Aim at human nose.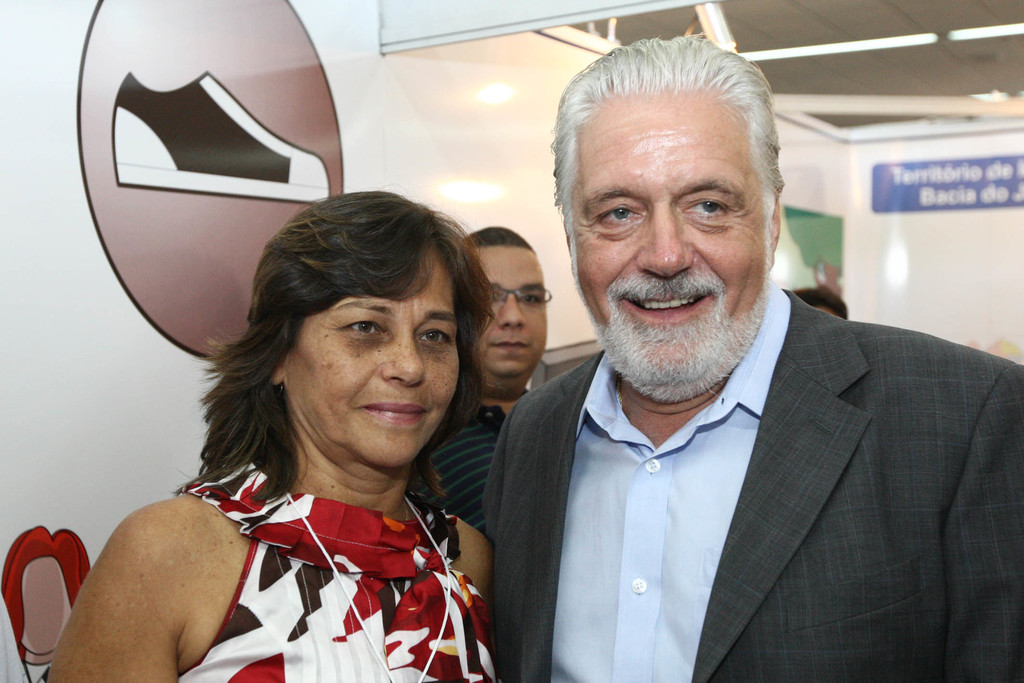
Aimed at x1=380, y1=328, x2=426, y2=387.
